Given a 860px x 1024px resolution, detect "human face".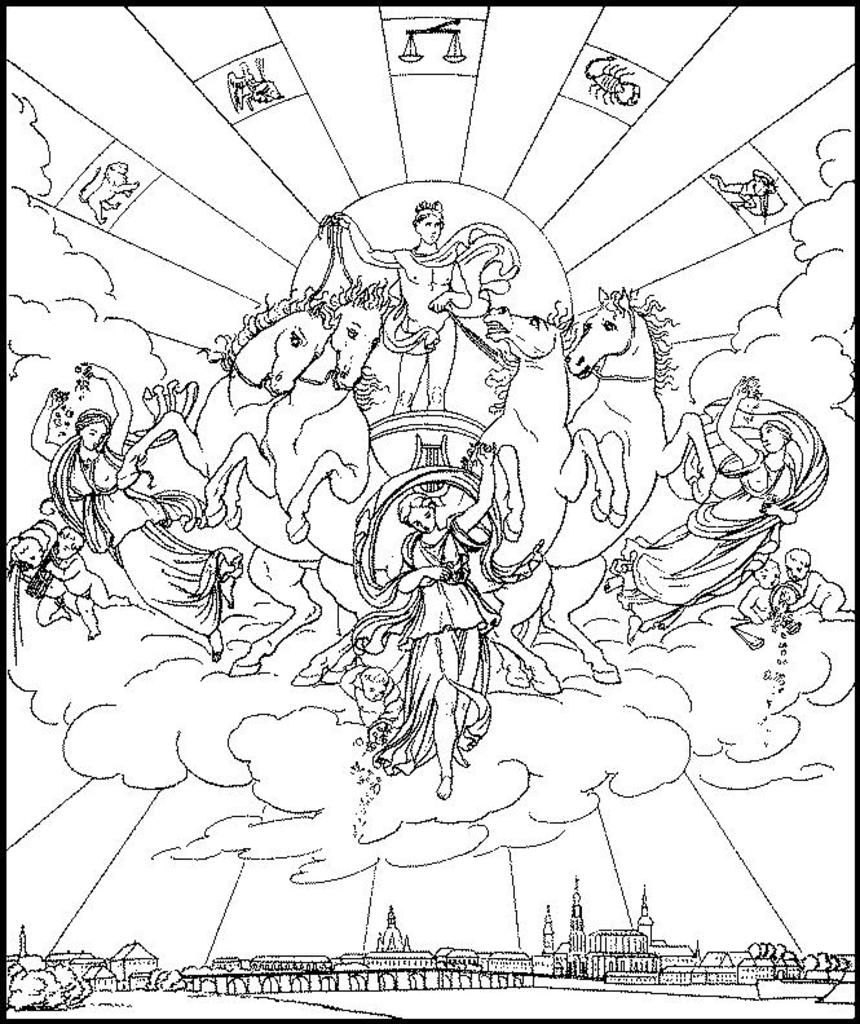
366,680,385,702.
